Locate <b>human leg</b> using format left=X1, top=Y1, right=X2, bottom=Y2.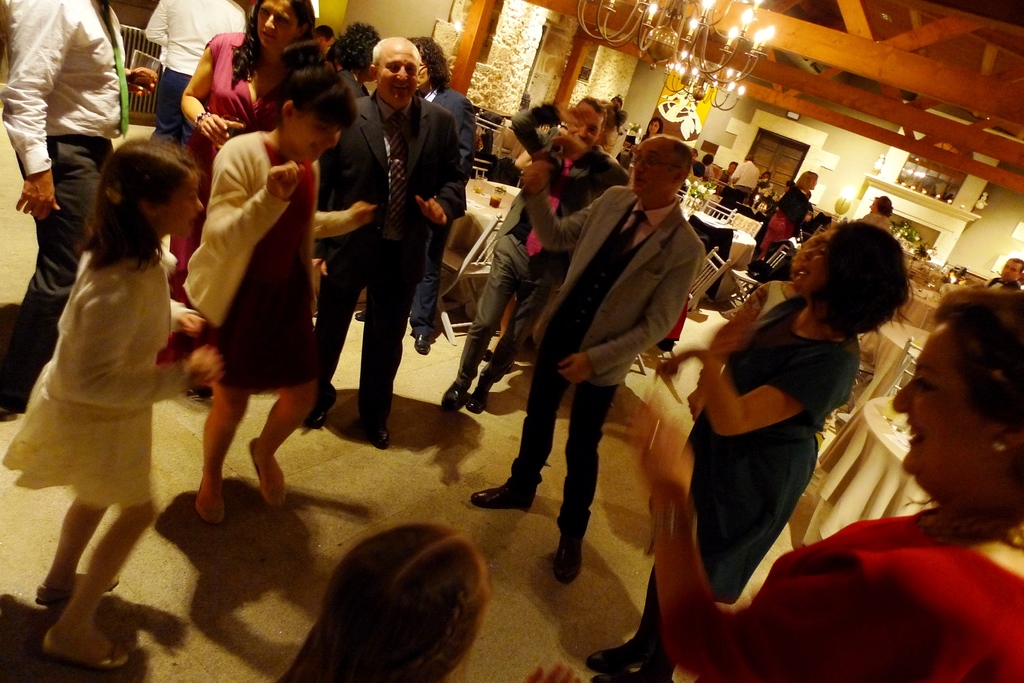
left=467, top=344, right=565, bottom=510.
